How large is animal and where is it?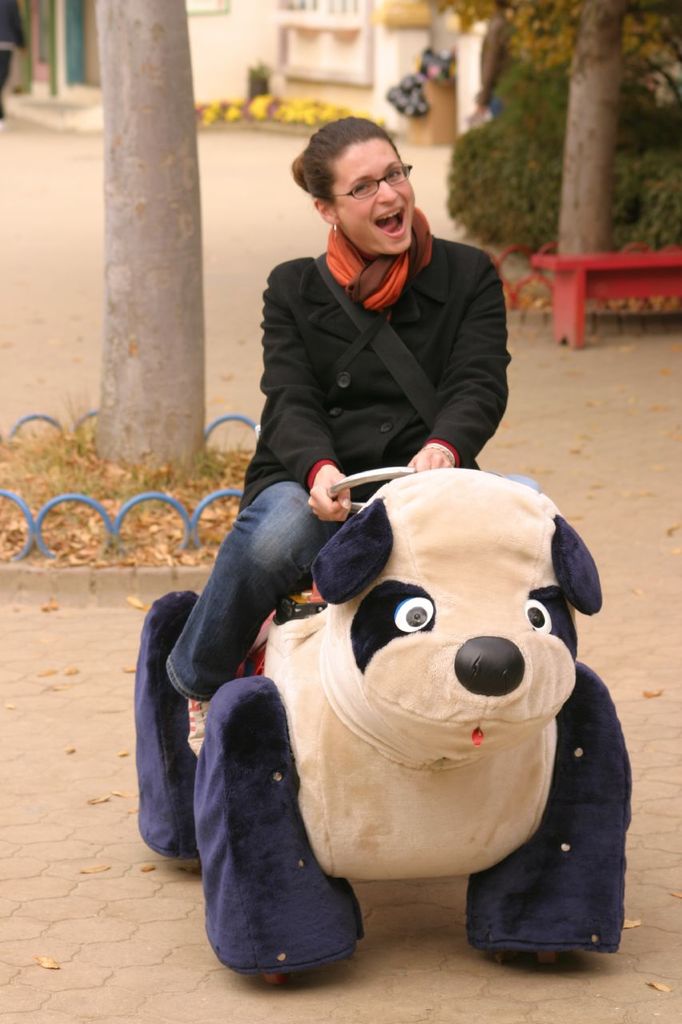
Bounding box: crop(125, 458, 636, 986).
